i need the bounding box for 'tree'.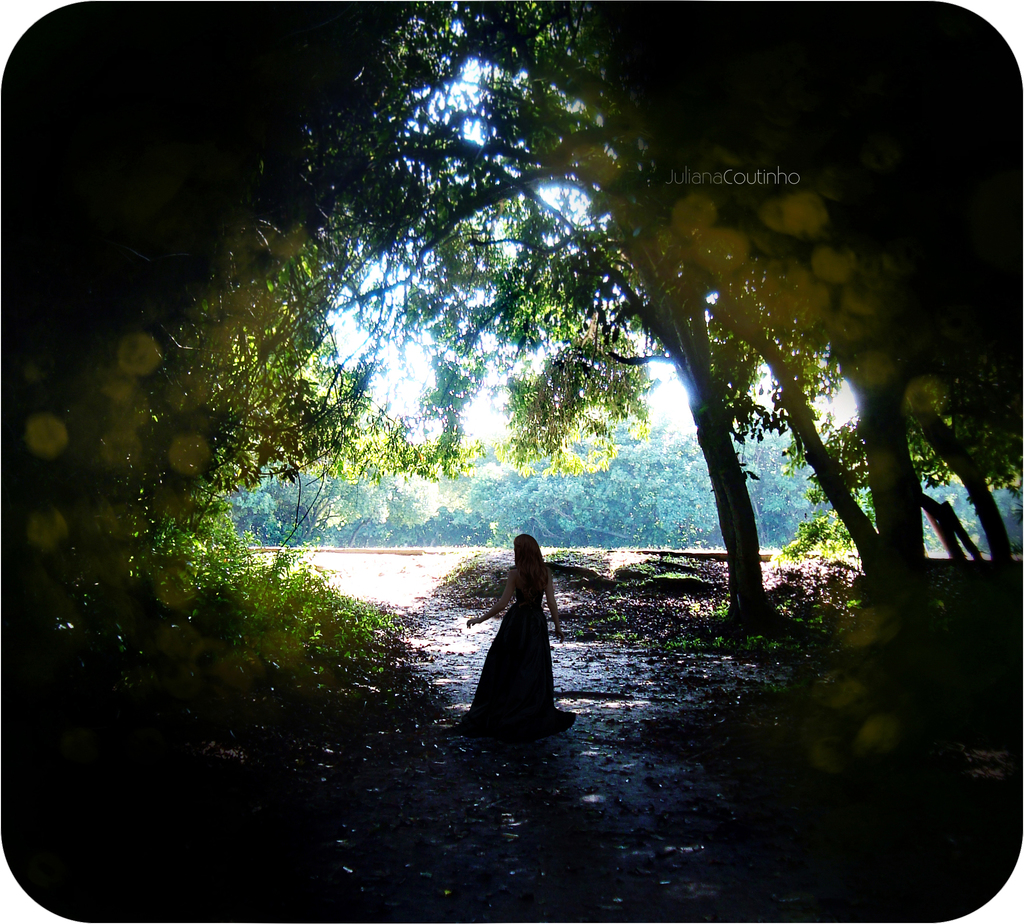
Here it is: [746, 416, 831, 550].
